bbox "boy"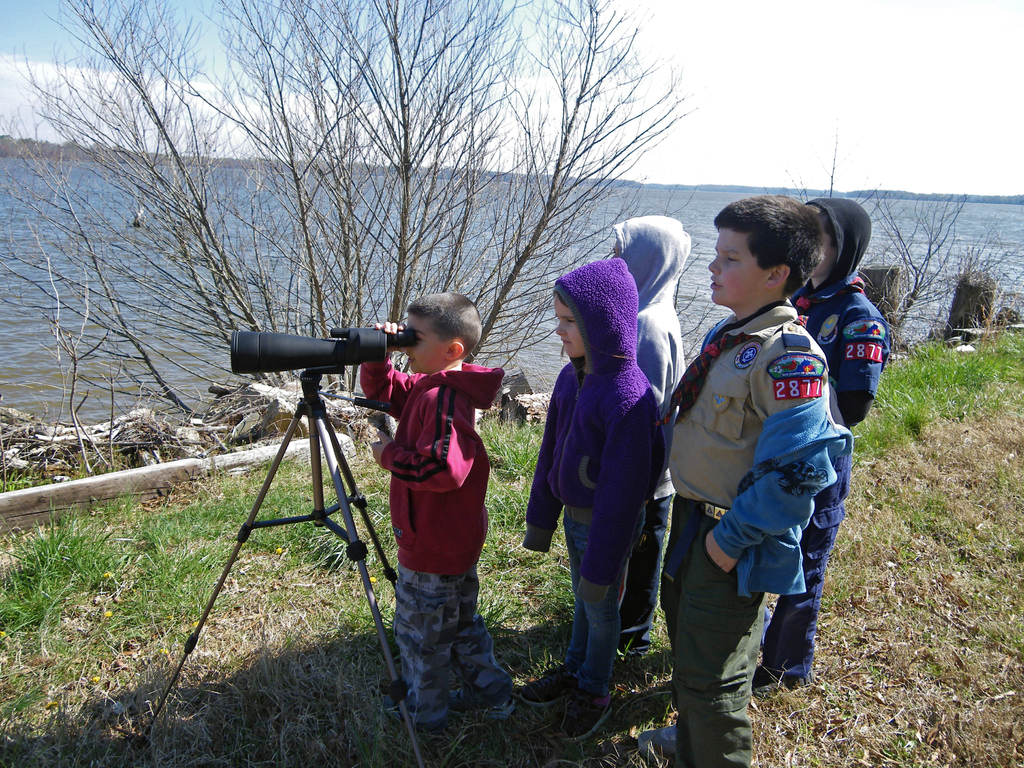
761 198 888 696
